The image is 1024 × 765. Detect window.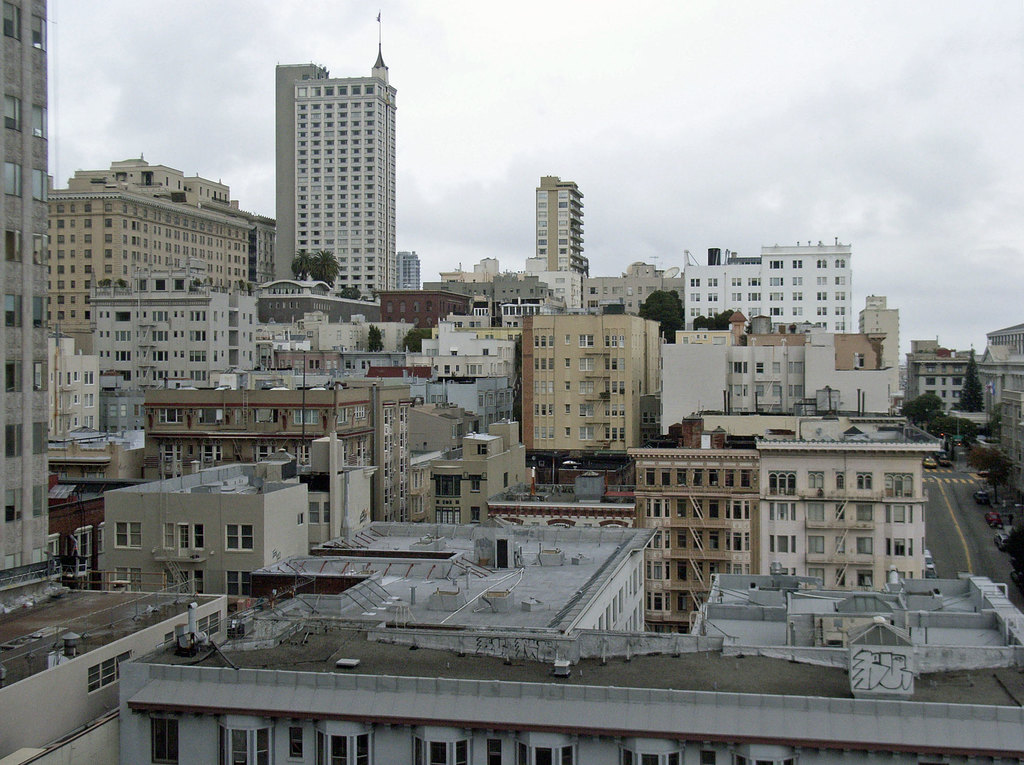
Detection: [808,505,825,521].
